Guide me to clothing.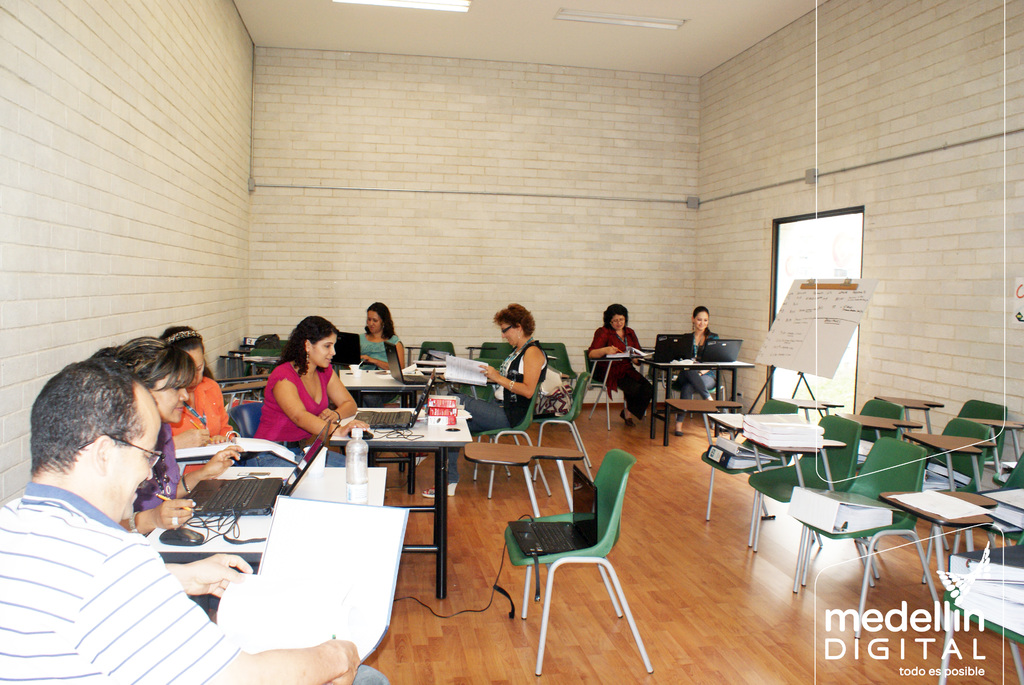
Guidance: BBox(131, 420, 183, 508).
